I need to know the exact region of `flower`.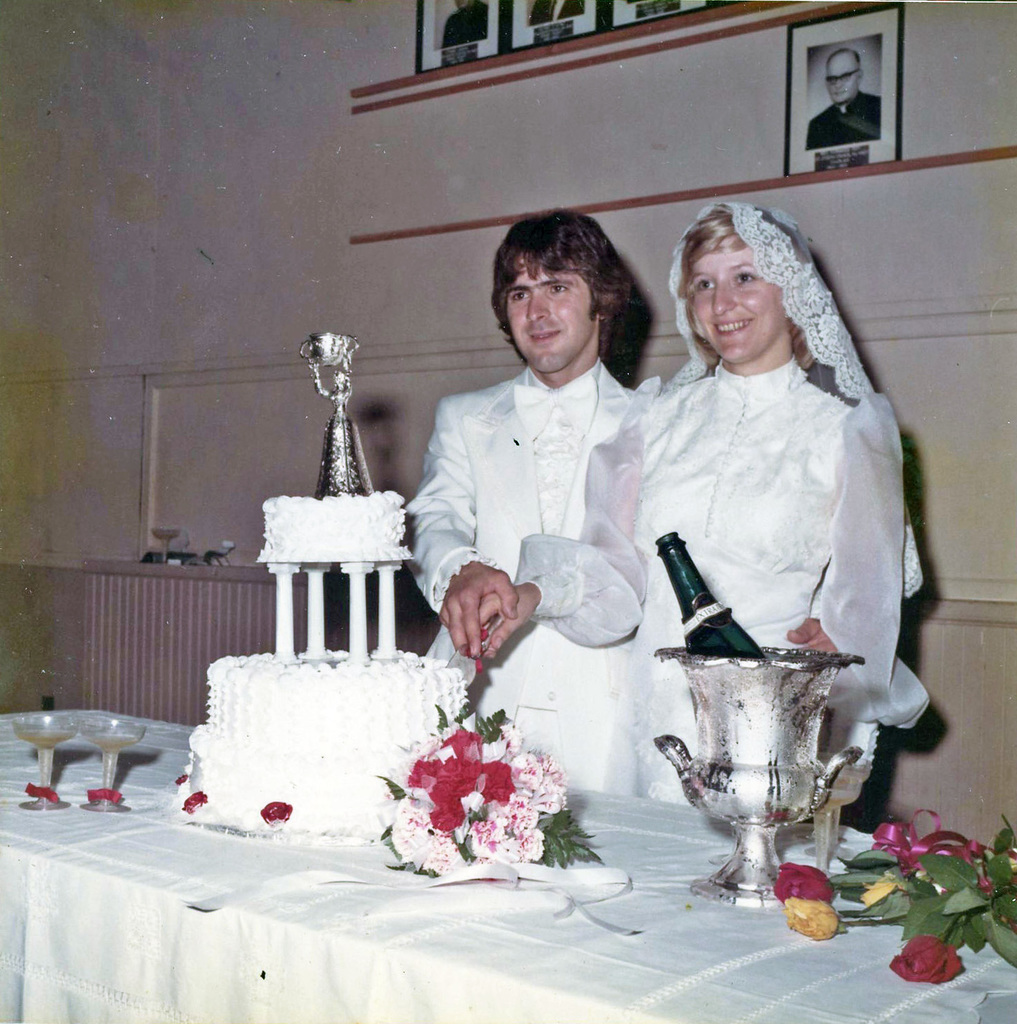
Region: <box>775,858,838,908</box>.
